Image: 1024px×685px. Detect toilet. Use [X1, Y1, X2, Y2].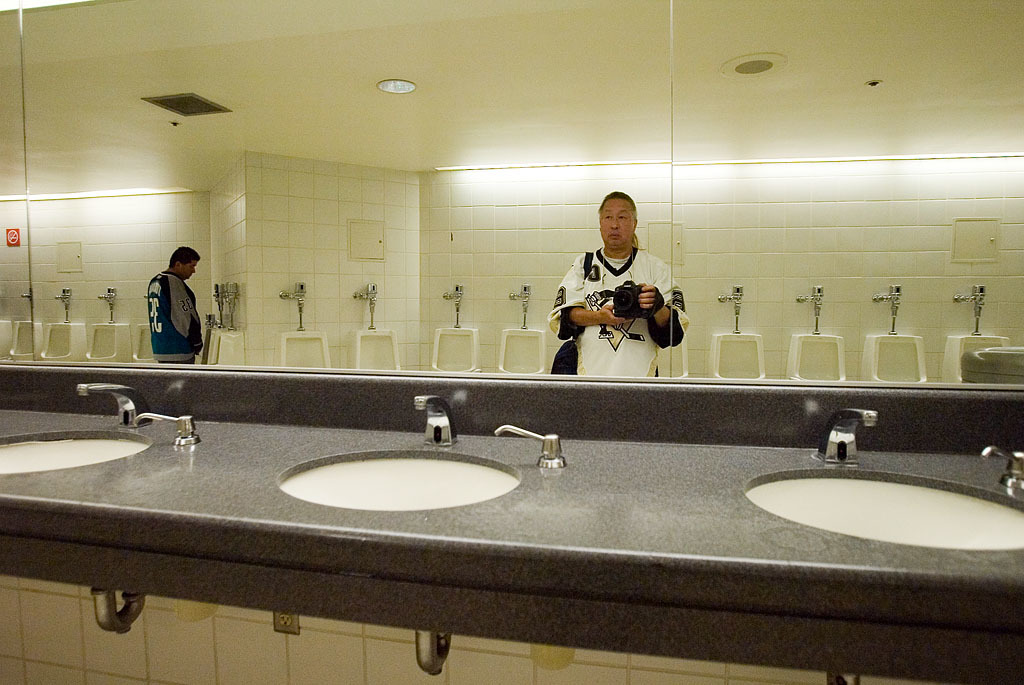
[430, 322, 478, 370].
